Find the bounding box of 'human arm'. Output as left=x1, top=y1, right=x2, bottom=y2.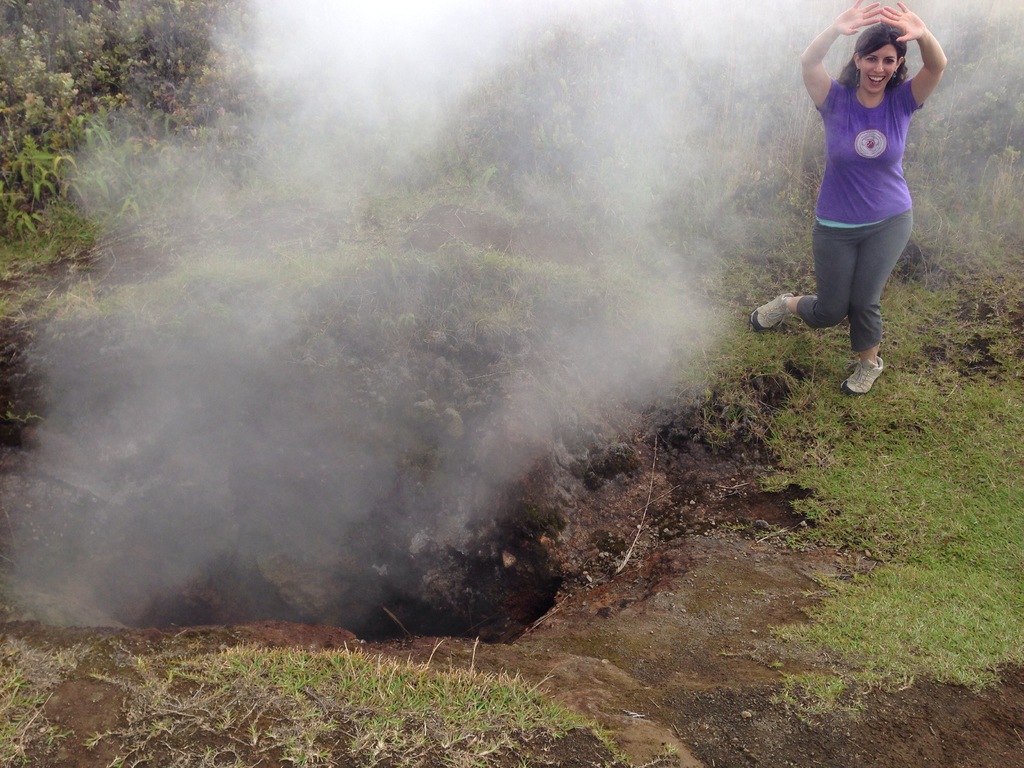
left=896, top=0, right=962, bottom=111.
